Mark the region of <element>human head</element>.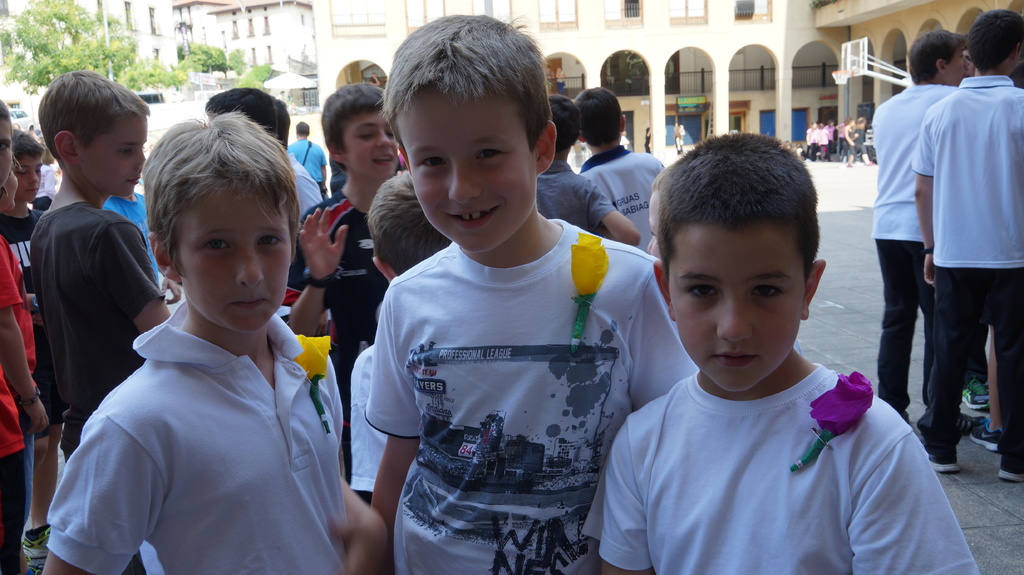
Region: 0/98/10/190.
